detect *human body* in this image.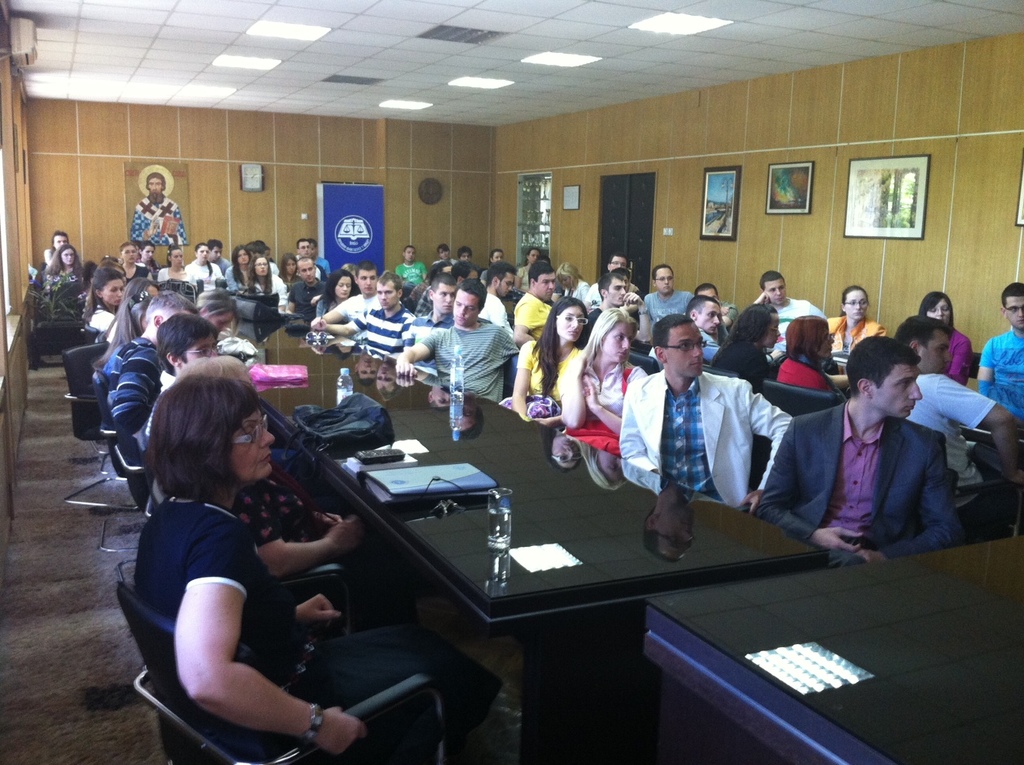
Detection: rect(747, 332, 959, 567).
